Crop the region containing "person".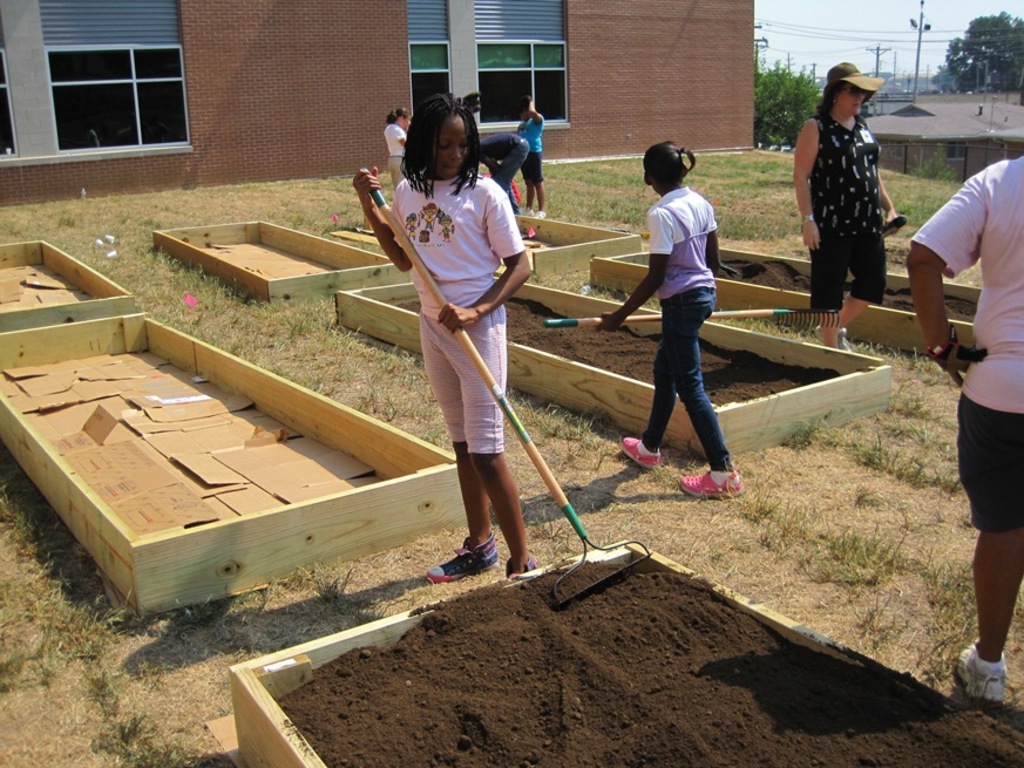
Crop region: 903 147 1023 705.
